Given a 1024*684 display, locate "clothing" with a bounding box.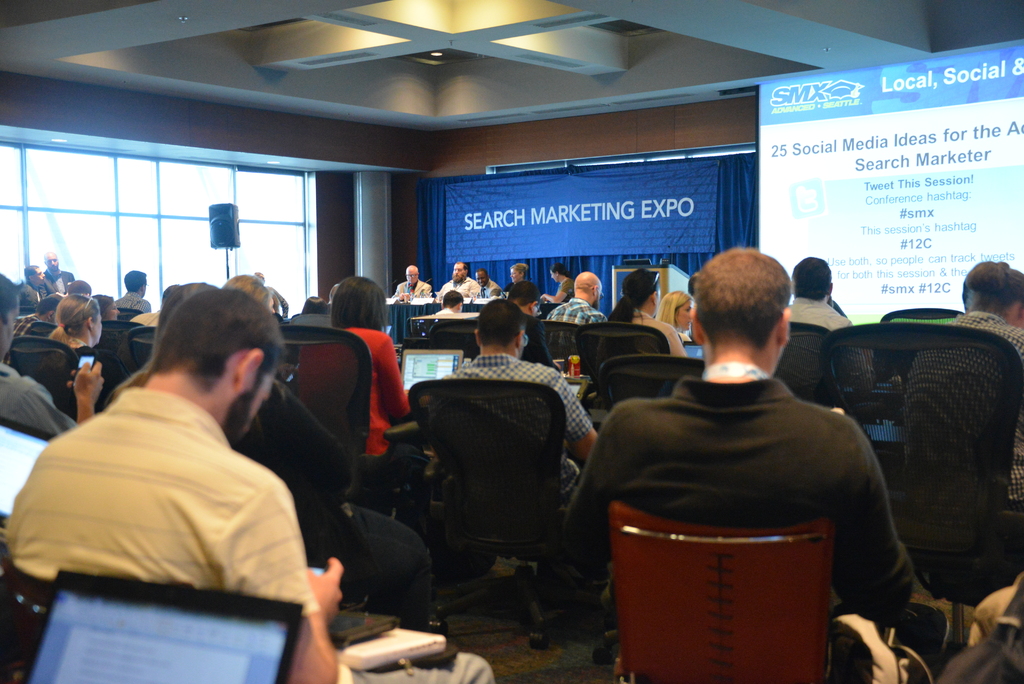
Located: {"x1": 248, "y1": 379, "x2": 445, "y2": 622}.
